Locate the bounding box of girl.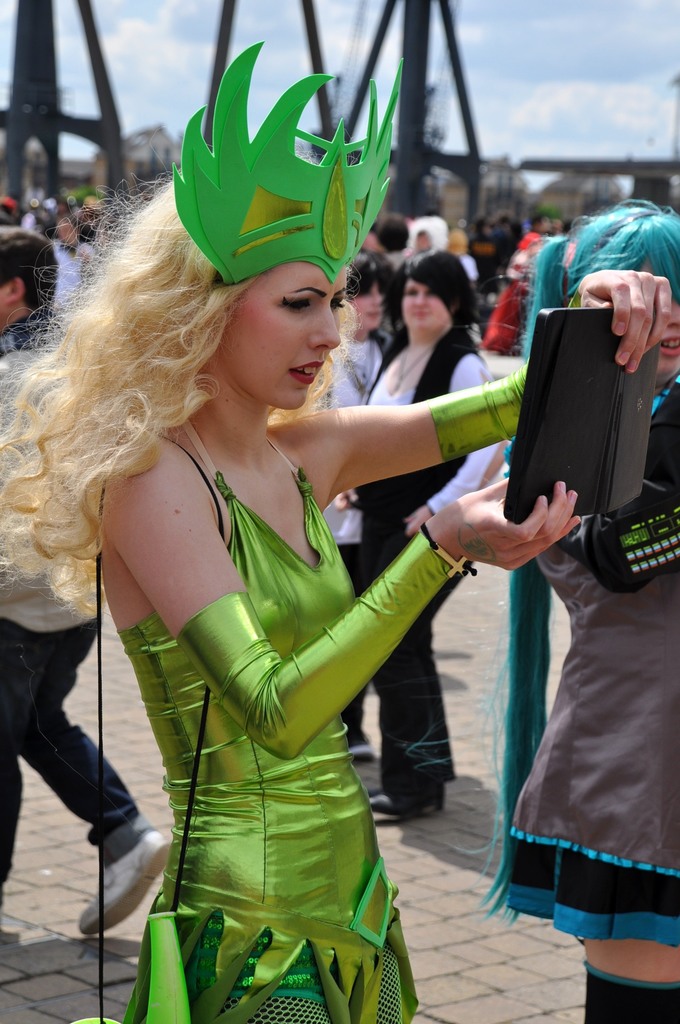
Bounding box: box=[491, 197, 679, 1019].
